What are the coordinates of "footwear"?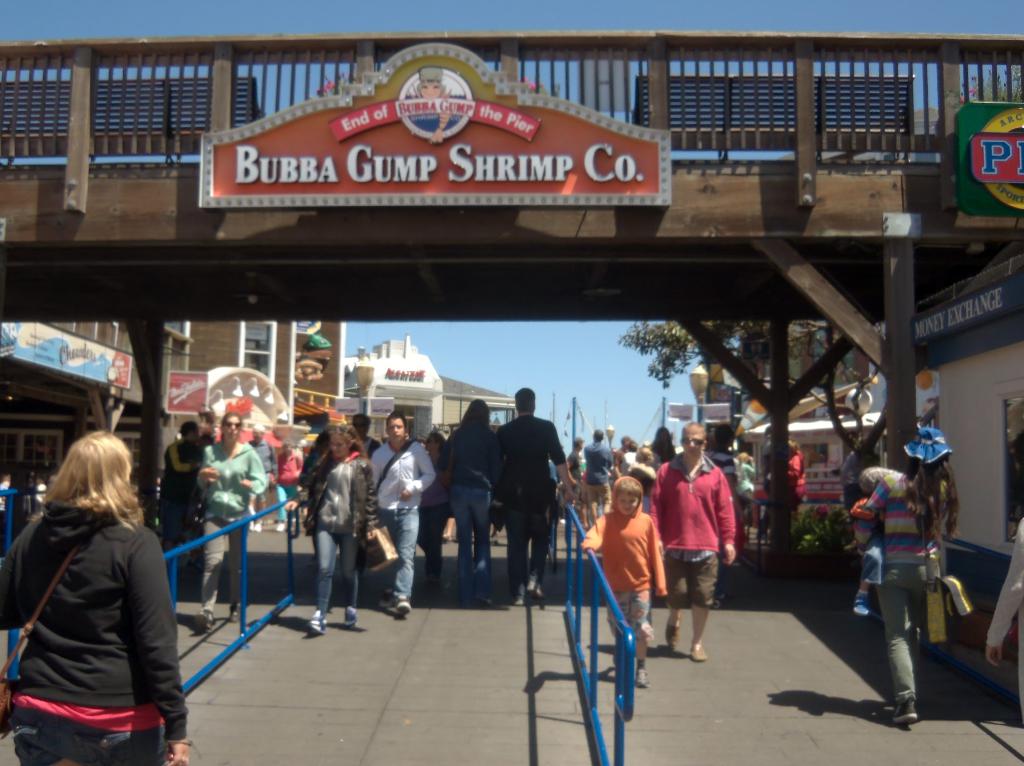
<bbox>684, 636, 713, 661</bbox>.
